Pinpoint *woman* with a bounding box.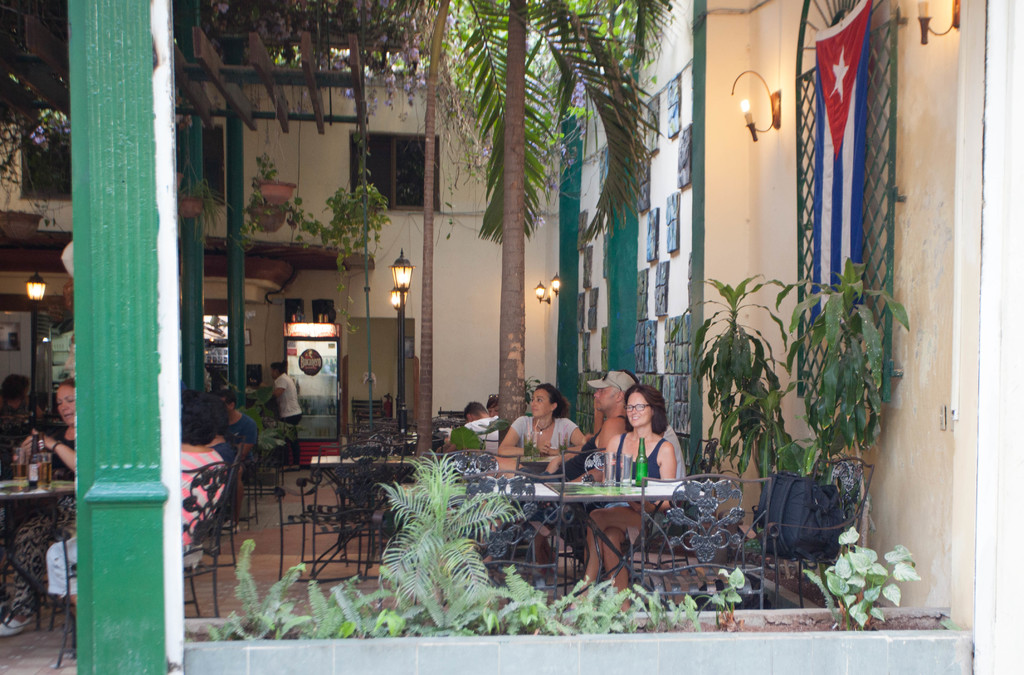
select_region(40, 393, 227, 610).
